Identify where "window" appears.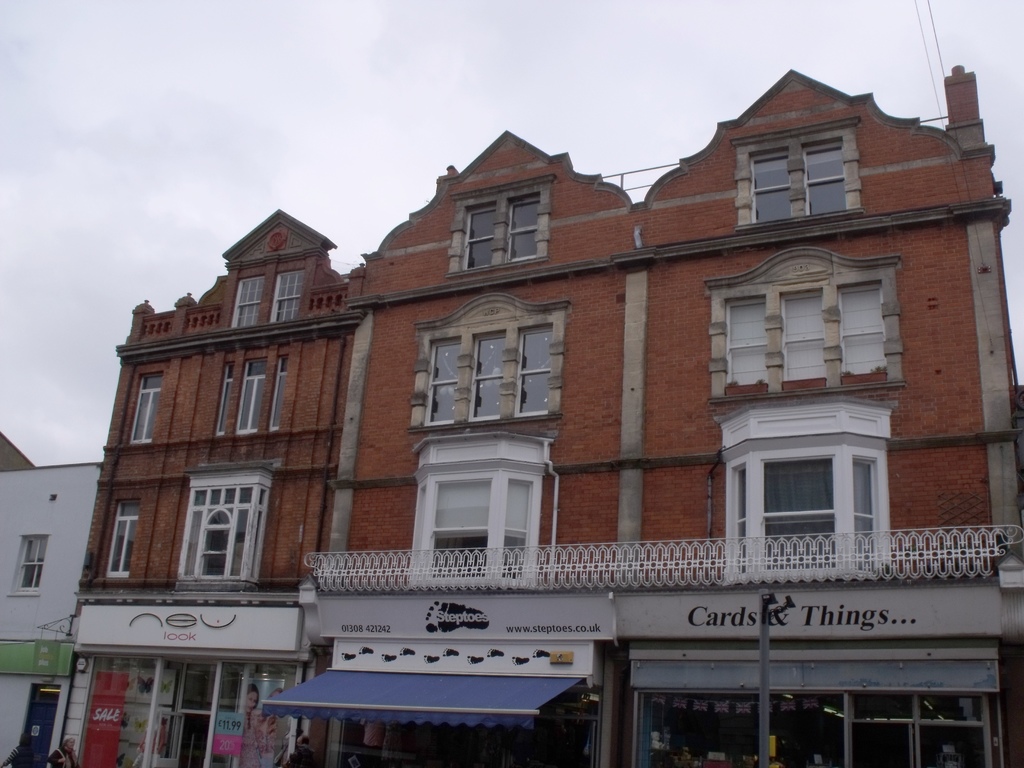
Appears at (x1=445, y1=175, x2=550, y2=278).
